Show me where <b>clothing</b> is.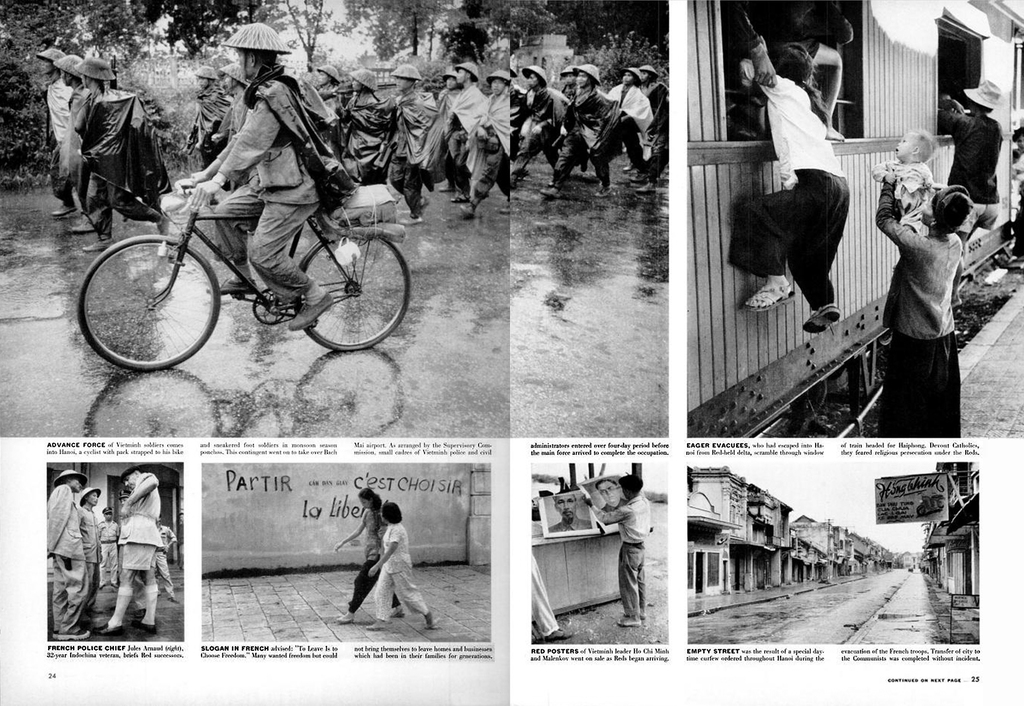
<b>clothing</b> is at 387:90:423:217.
